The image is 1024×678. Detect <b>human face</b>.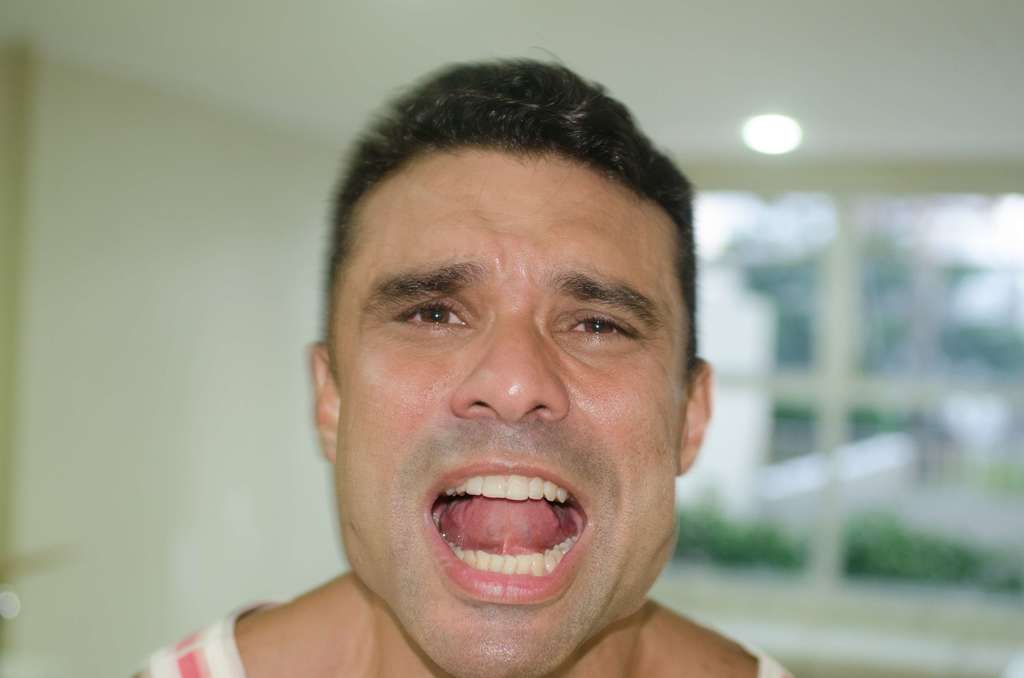
Detection: 335:144:694:677.
